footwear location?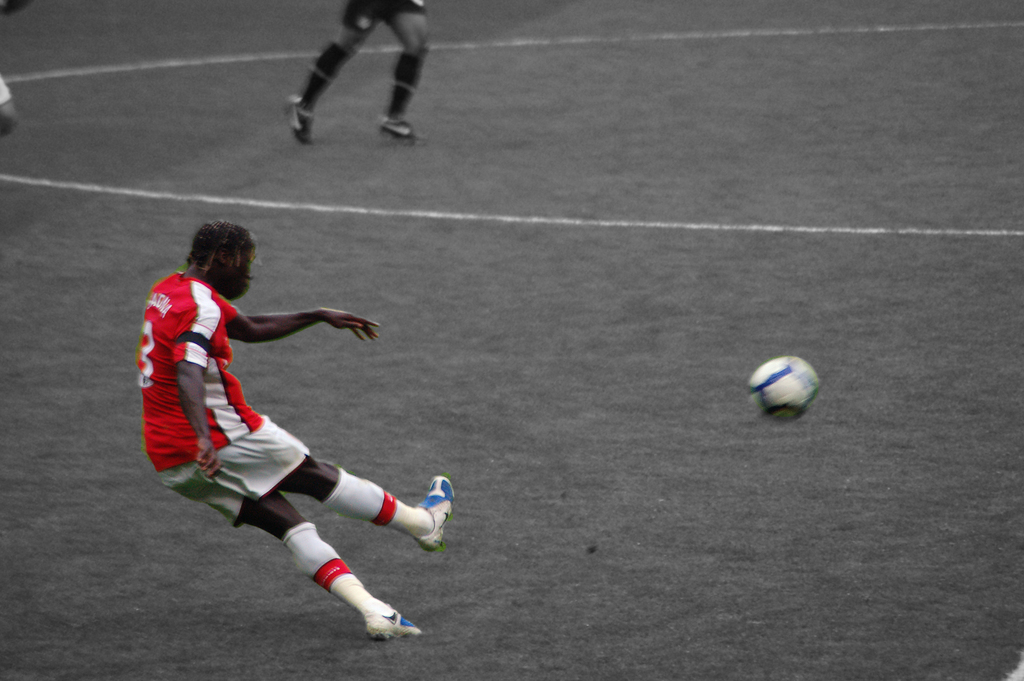
left=382, top=116, right=423, bottom=141
